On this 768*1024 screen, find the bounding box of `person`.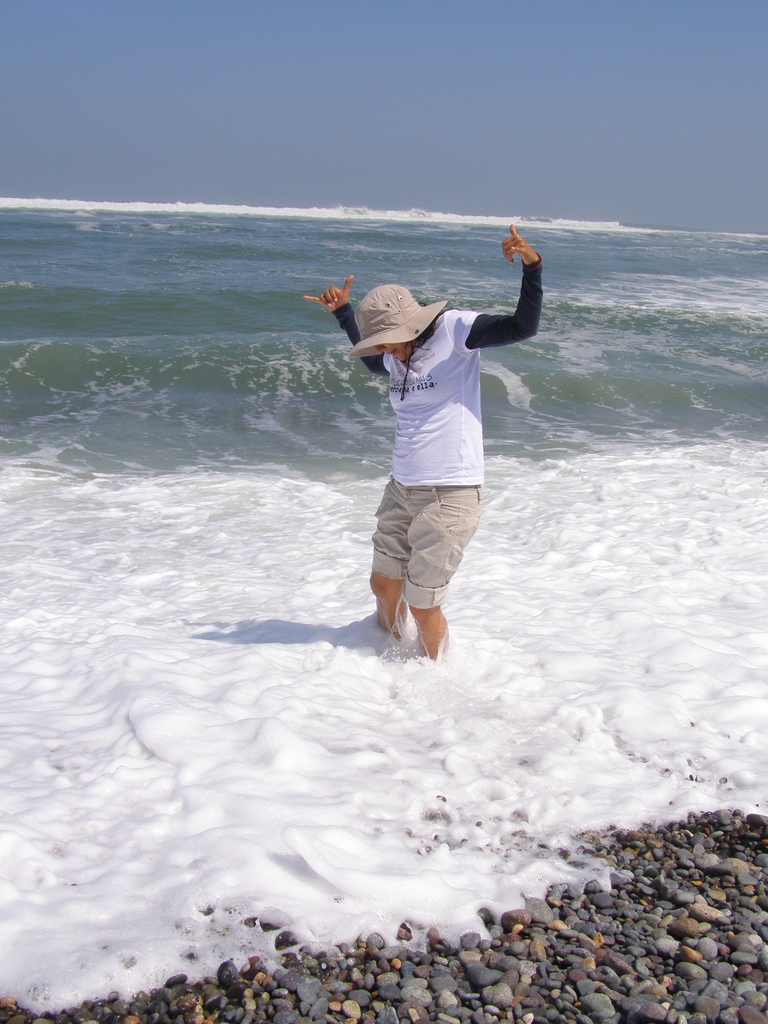
Bounding box: <region>285, 220, 545, 666</region>.
